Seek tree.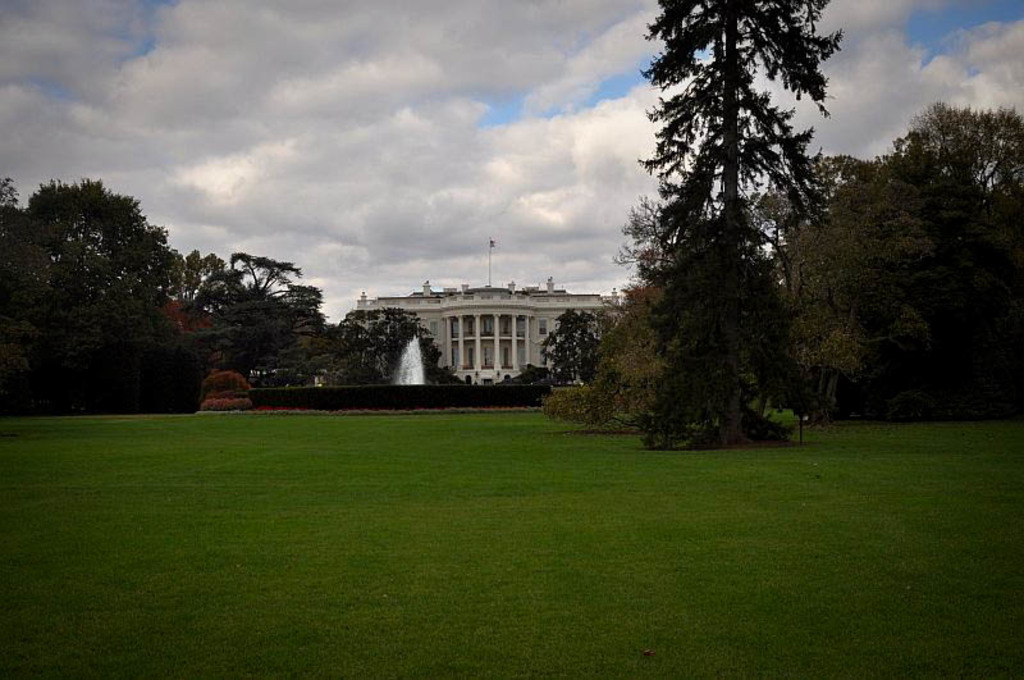
detection(188, 248, 334, 388).
